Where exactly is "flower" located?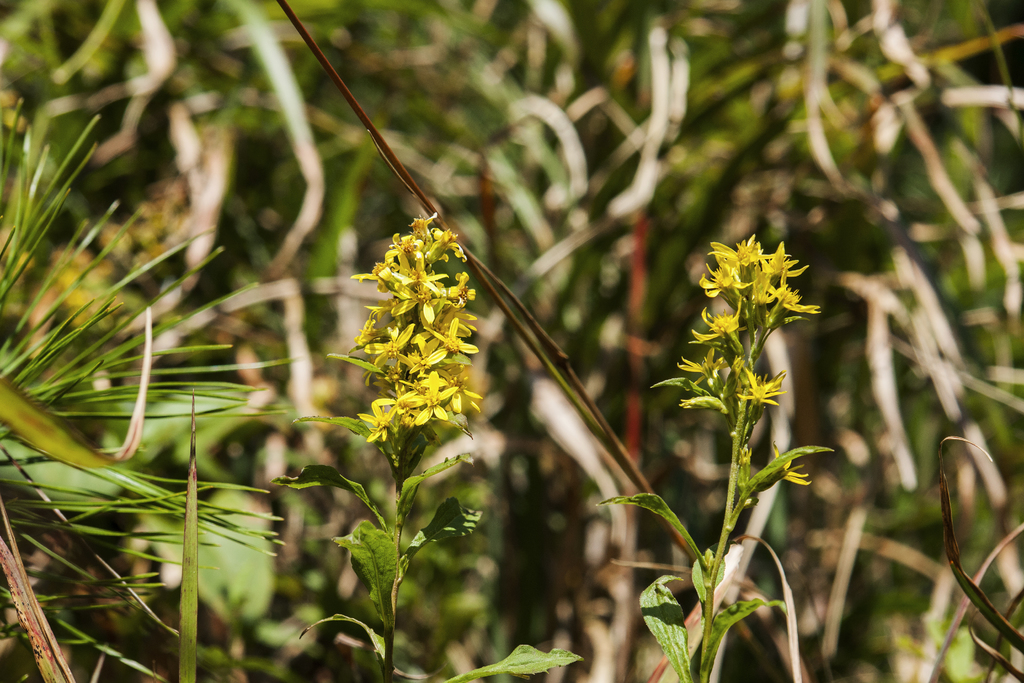
Its bounding box is x1=772 y1=438 x2=810 y2=487.
